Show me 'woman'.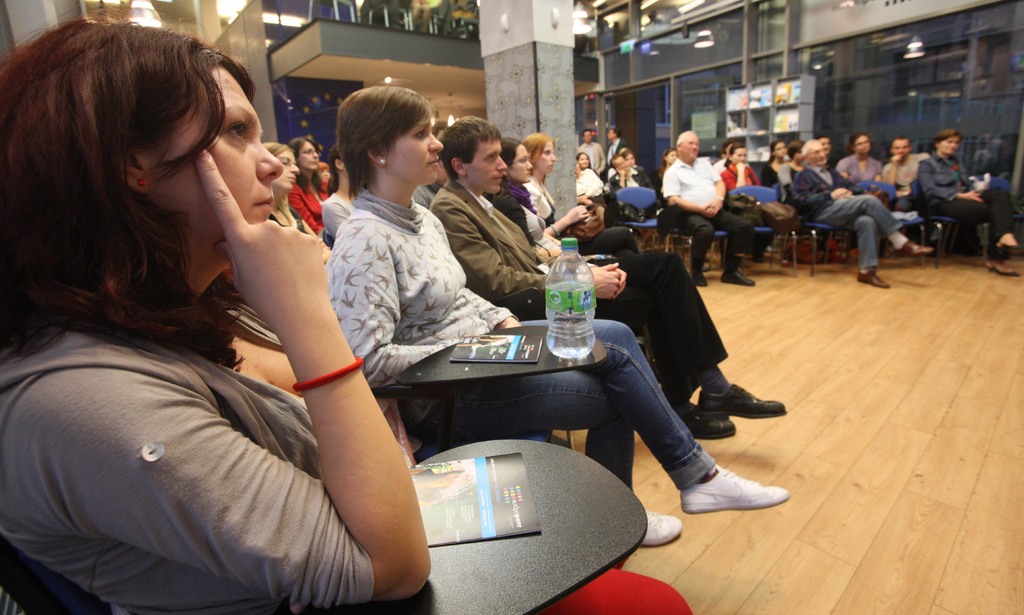
'woman' is here: x1=915, y1=129, x2=1020, y2=280.
